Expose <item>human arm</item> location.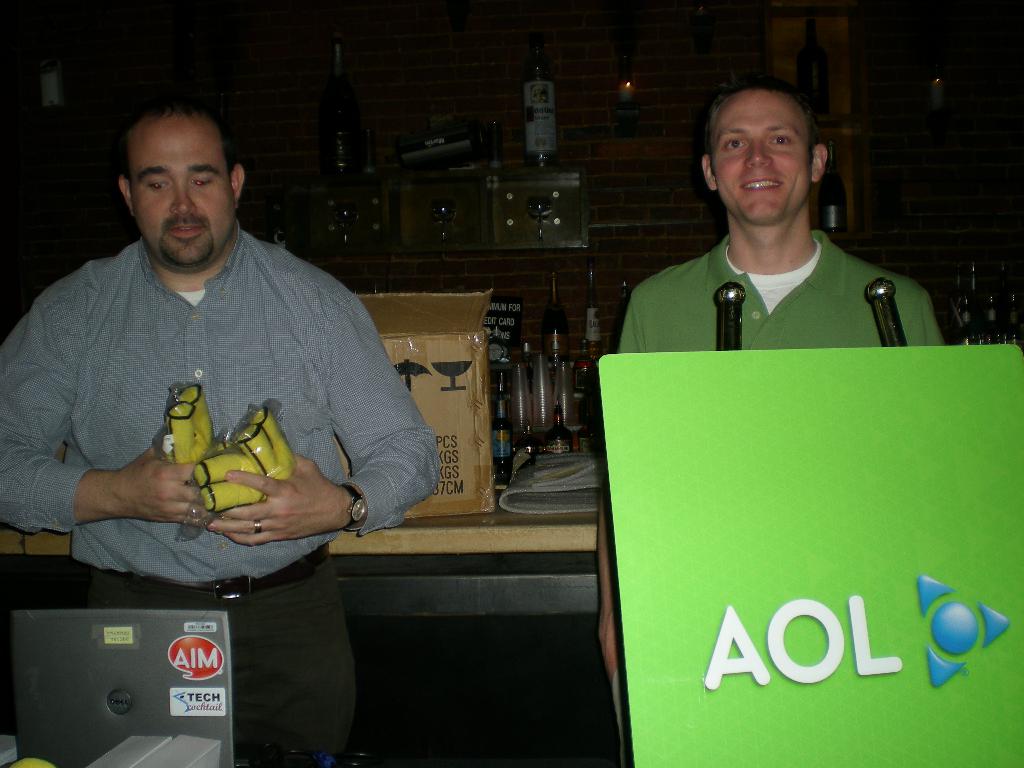
Exposed at 205,287,437,536.
